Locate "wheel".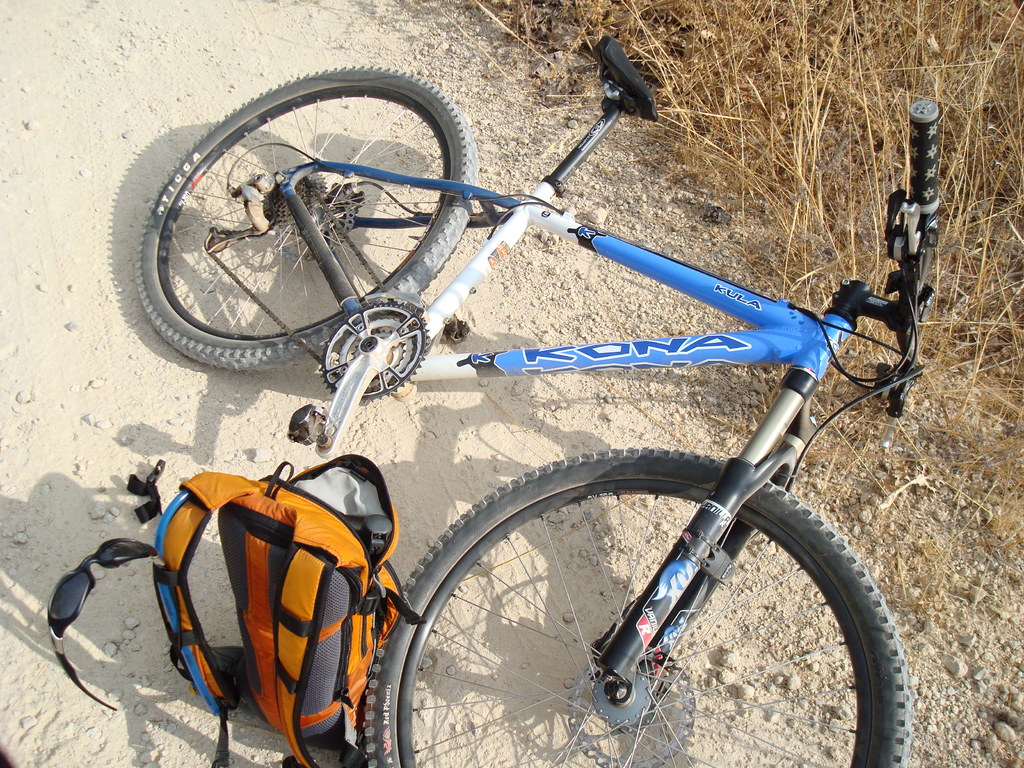
Bounding box: box=[136, 63, 476, 372].
